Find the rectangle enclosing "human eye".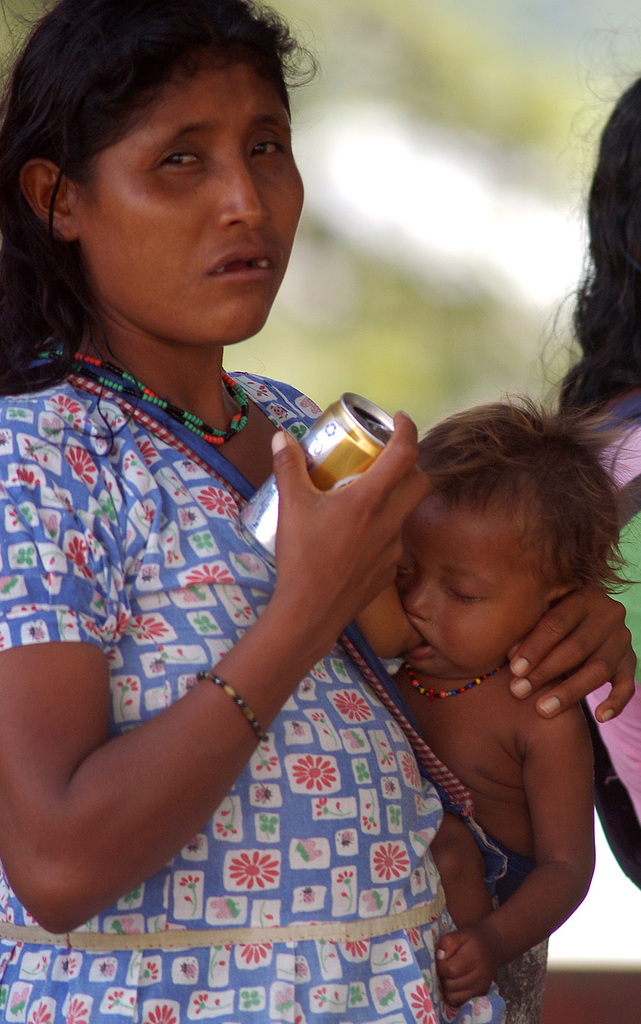
bbox=(245, 131, 289, 168).
